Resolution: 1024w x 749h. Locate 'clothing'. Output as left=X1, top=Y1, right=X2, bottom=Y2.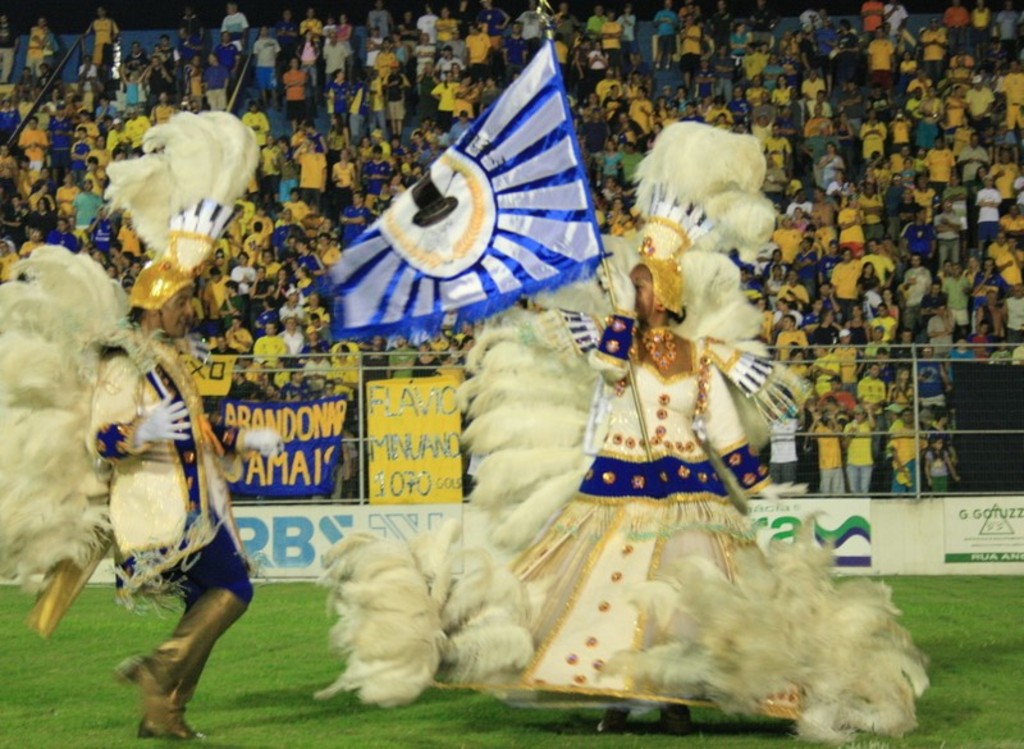
left=892, top=388, right=916, bottom=417.
